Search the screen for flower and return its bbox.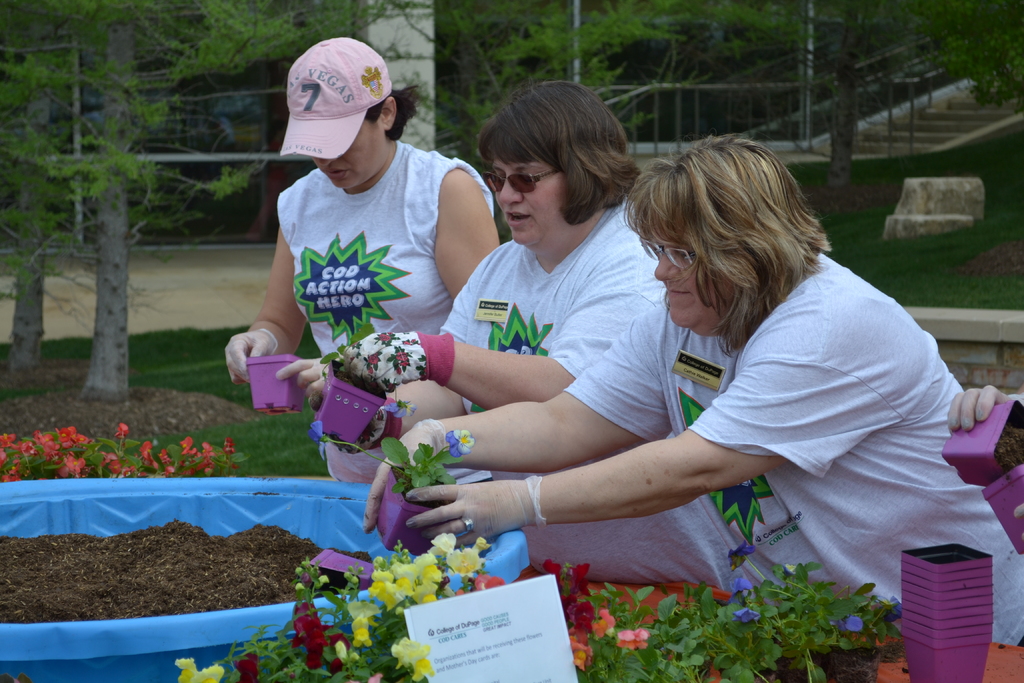
Found: [x1=388, y1=634, x2=435, y2=679].
